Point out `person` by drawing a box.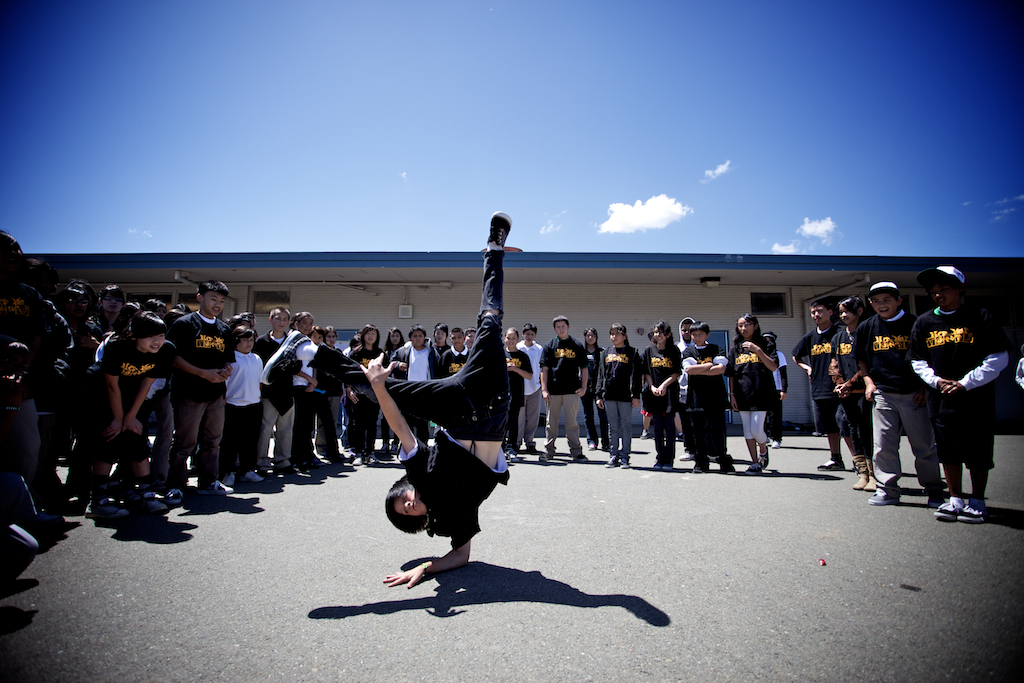
[856, 280, 945, 501].
